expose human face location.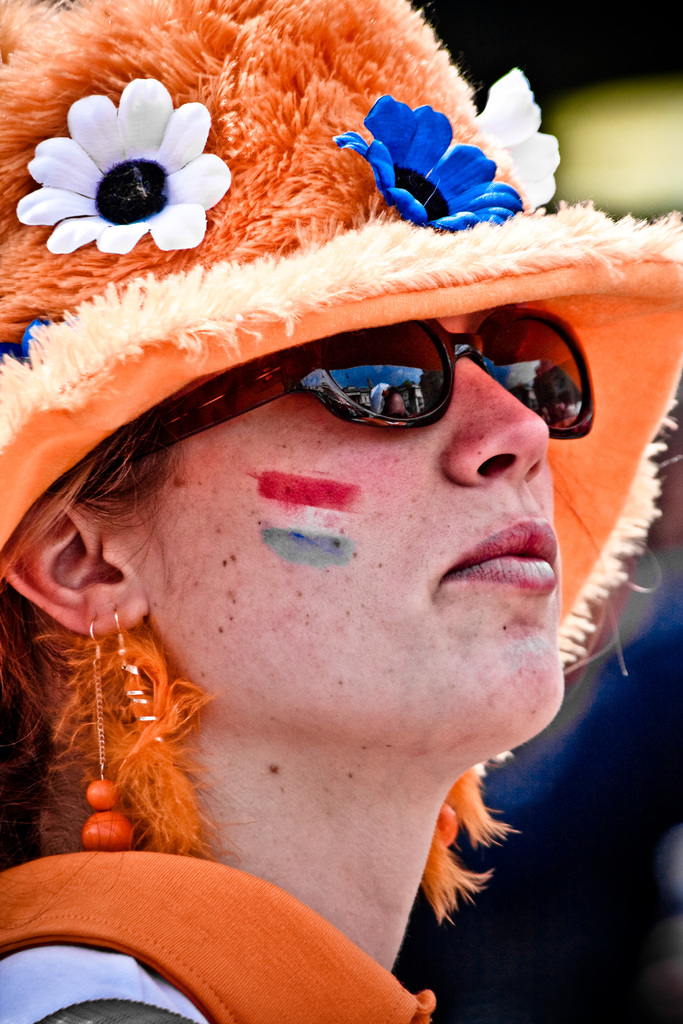
Exposed at [x1=145, y1=303, x2=572, y2=767].
